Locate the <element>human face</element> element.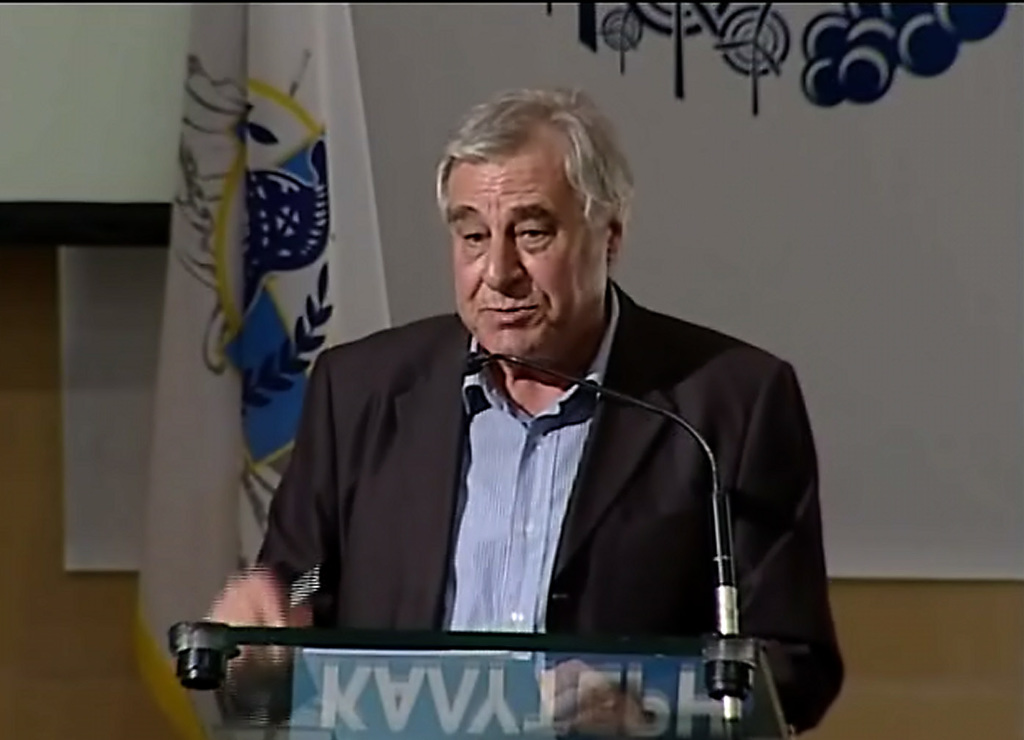
Element bbox: x1=445, y1=151, x2=604, y2=361.
